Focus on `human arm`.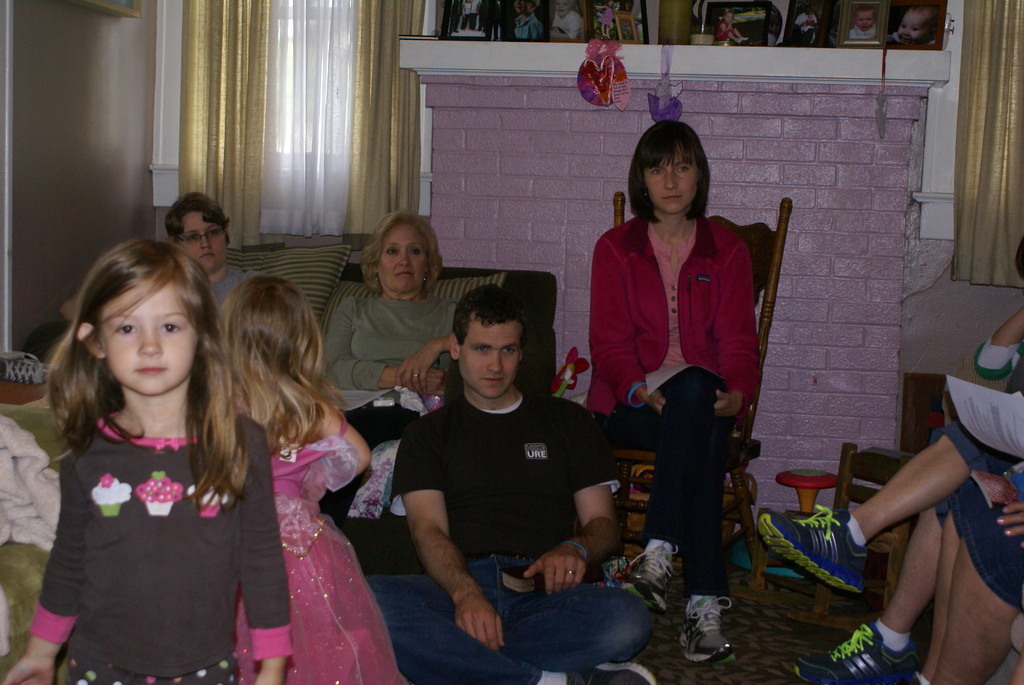
Focused at box(394, 331, 445, 400).
